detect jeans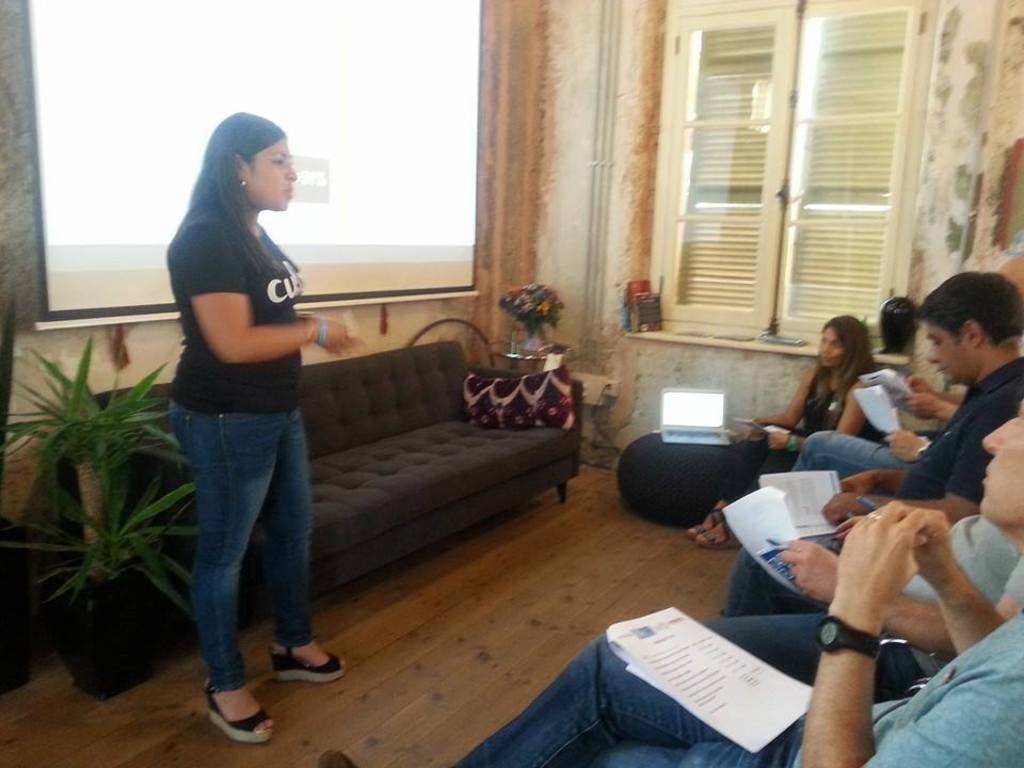
787/428/917/511
